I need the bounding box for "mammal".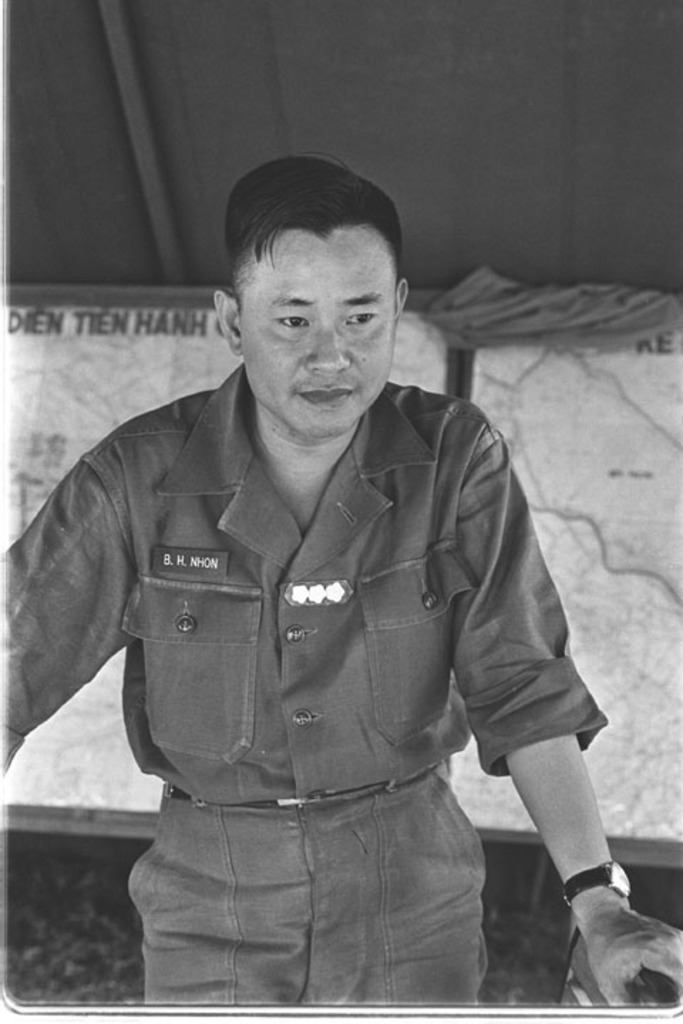
Here it is: crop(1, 216, 629, 998).
